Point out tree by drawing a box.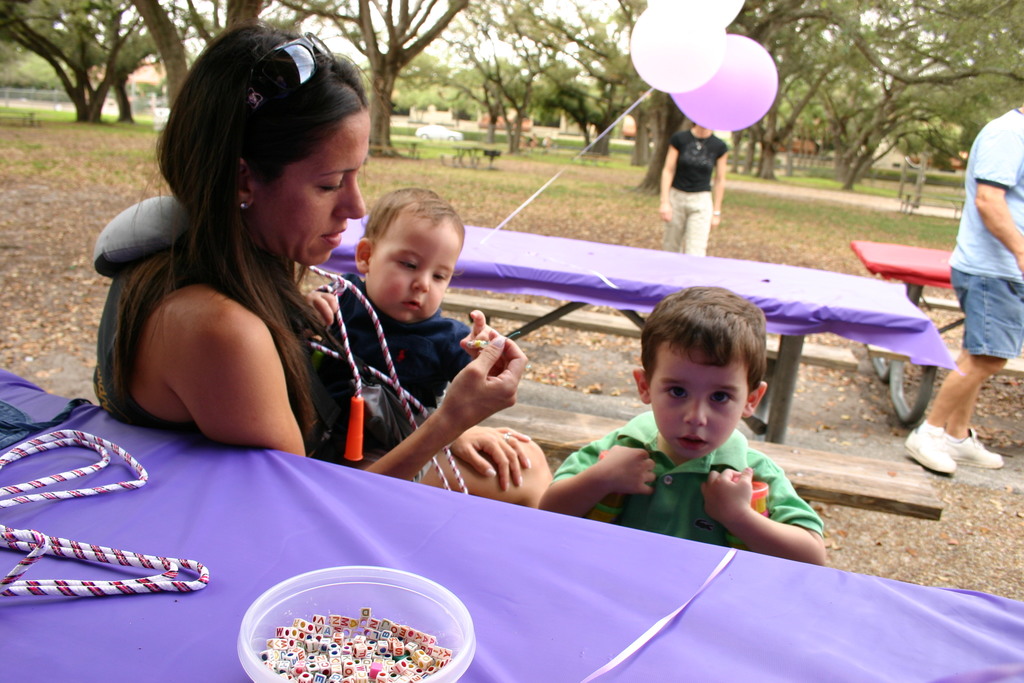
left=8, top=0, right=172, bottom=120.
